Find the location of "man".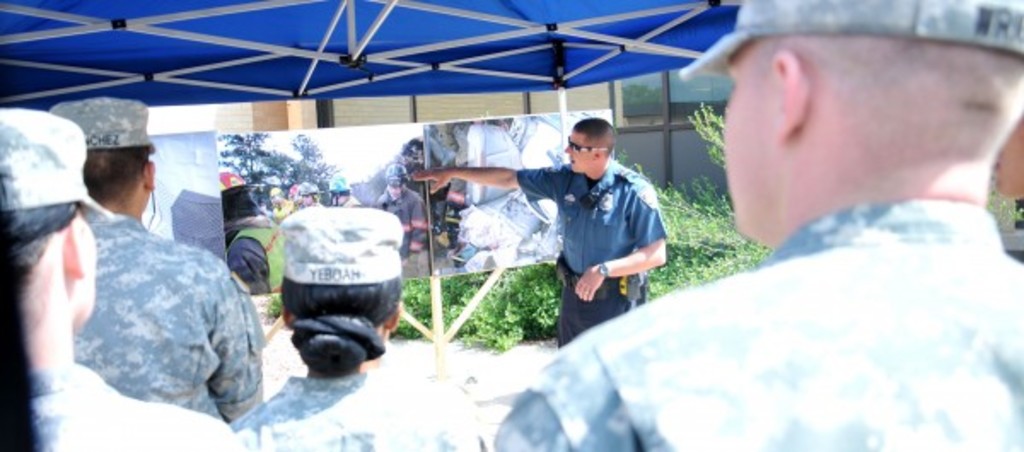
Location: pyautogui.locateOnScreen(393, 92, 672, 343).
